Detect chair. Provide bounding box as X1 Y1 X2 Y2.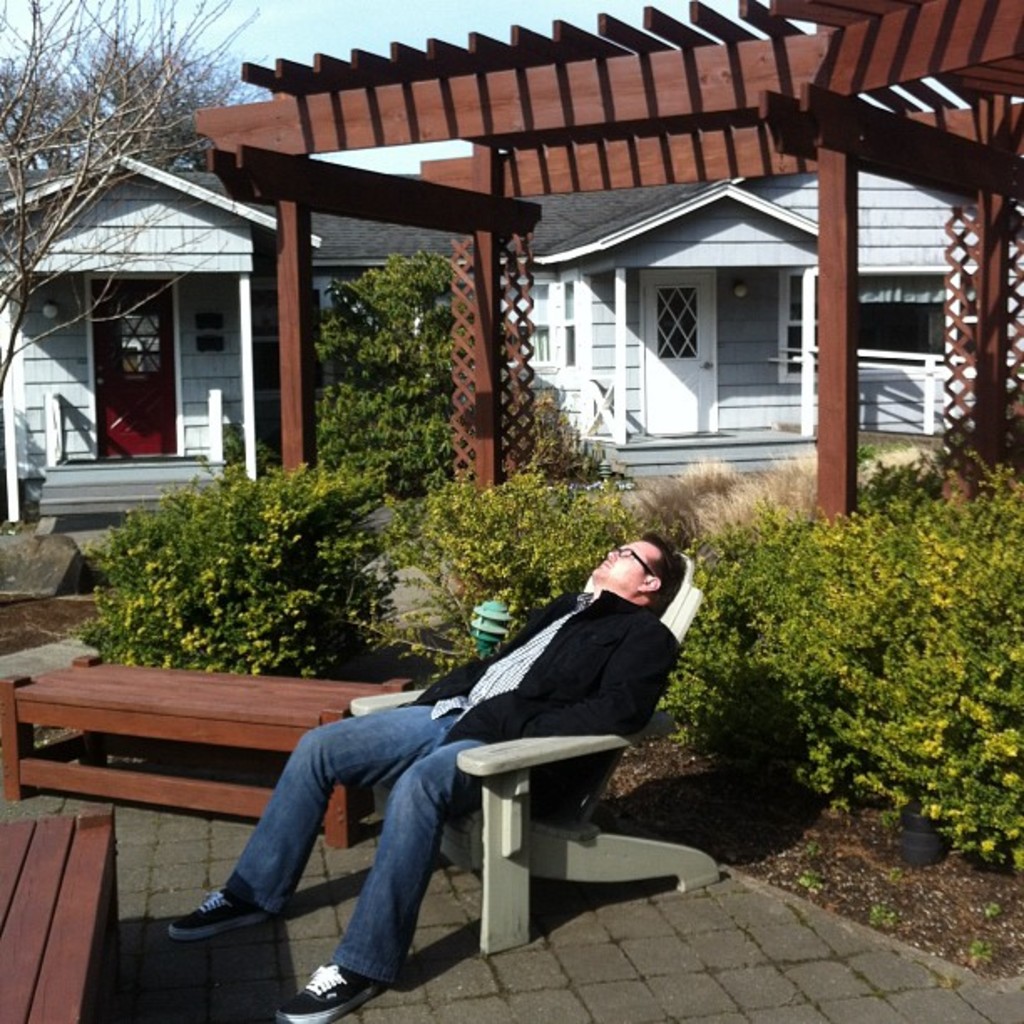
350 537 721 965.
